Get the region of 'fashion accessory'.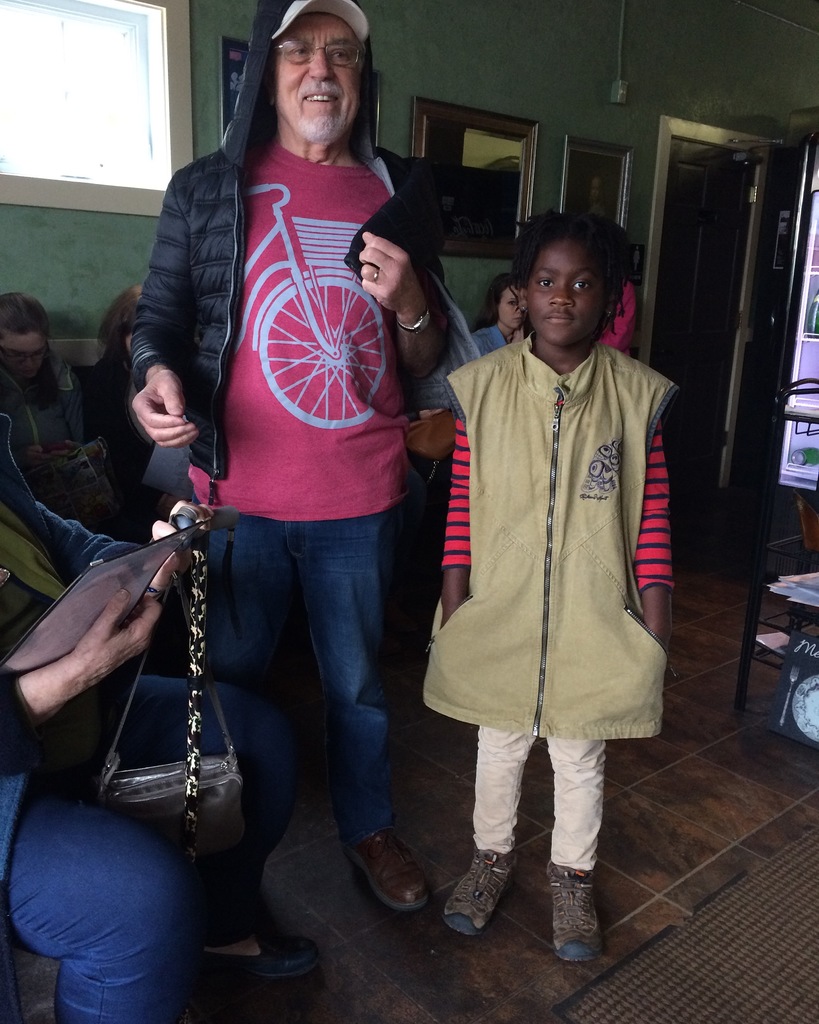
<box>28,440,111,524</box>.
